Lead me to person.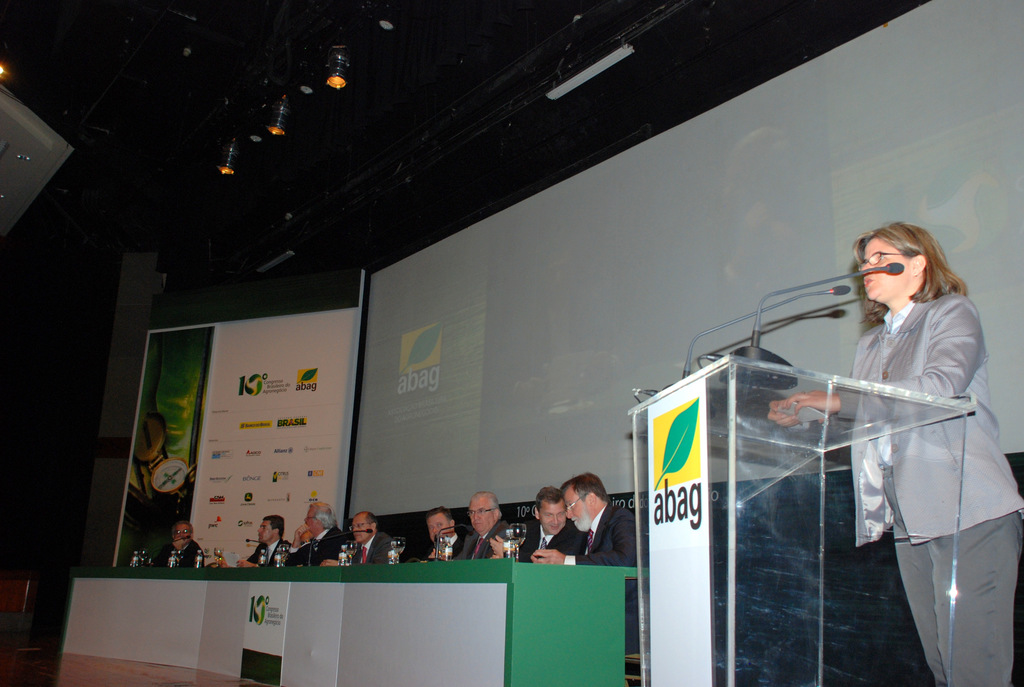
Lead to {"left": 439, "top": 491, "right": 519, "bottom": 556}.
